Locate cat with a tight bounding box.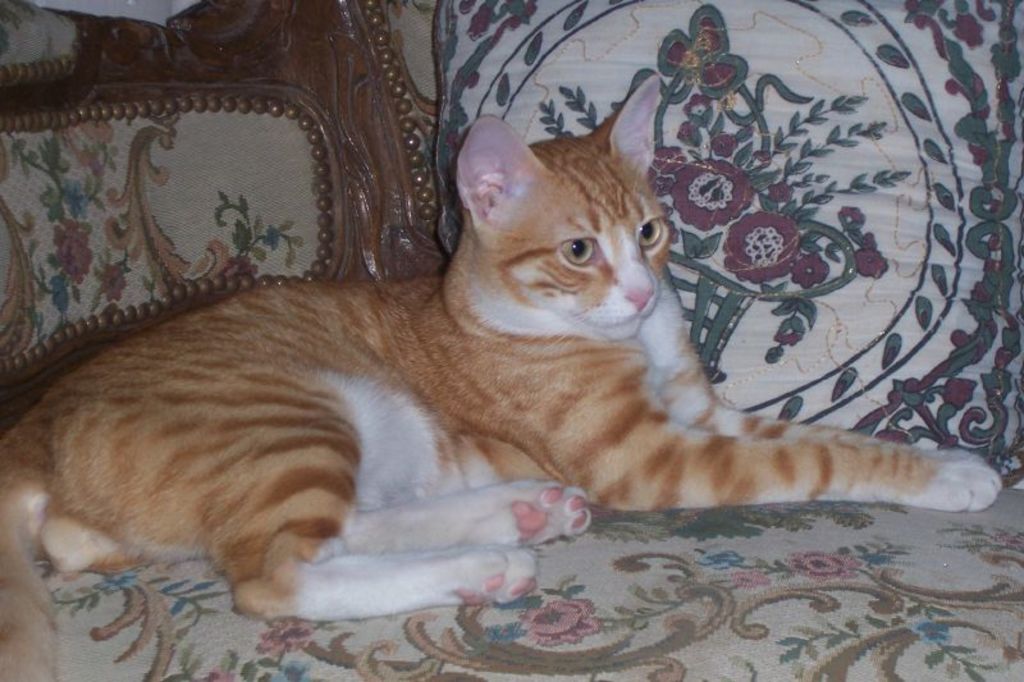
[left=1, top=74, right=1000, bottom=681].
